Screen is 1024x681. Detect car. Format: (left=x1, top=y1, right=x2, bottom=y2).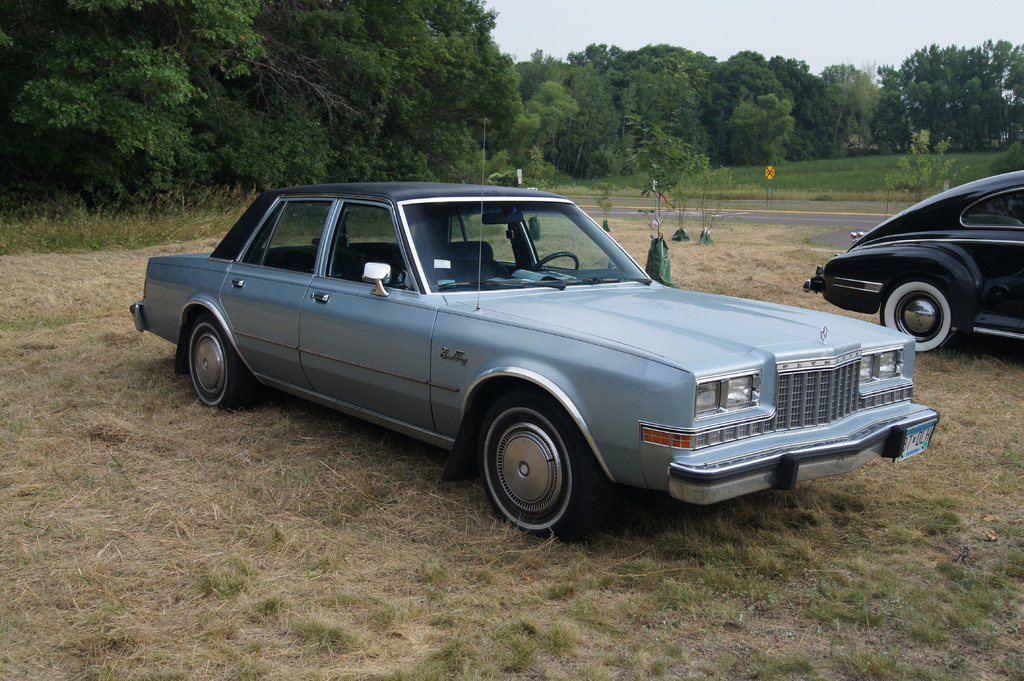
(left=804, top=173, right=1023, bottom=354).
